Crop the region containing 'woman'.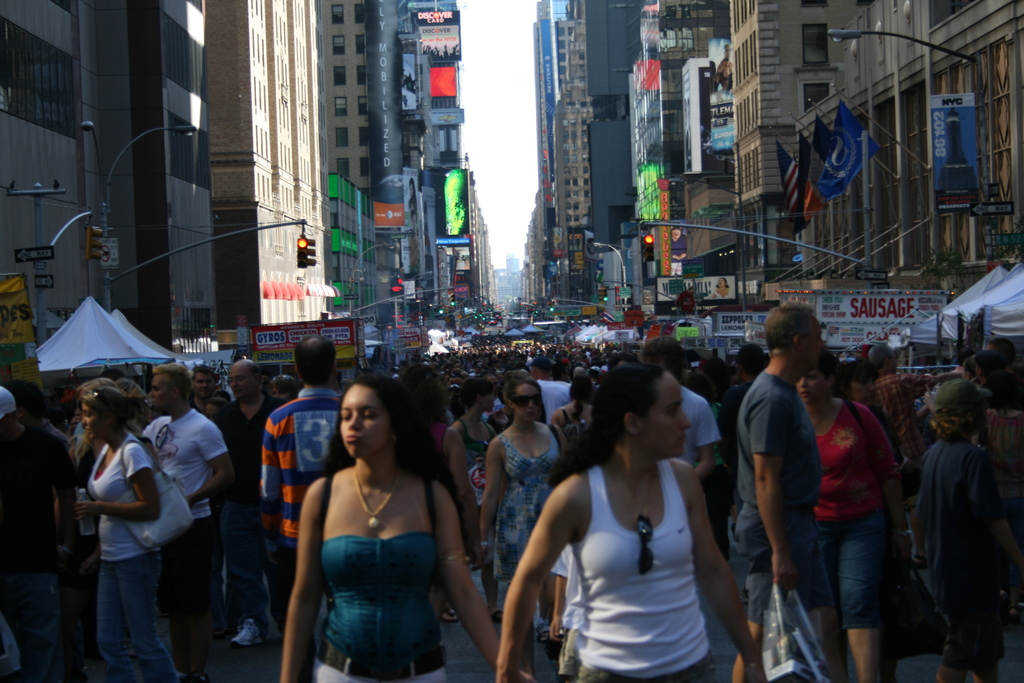
Crop region: 73, 379, 184, 682.
